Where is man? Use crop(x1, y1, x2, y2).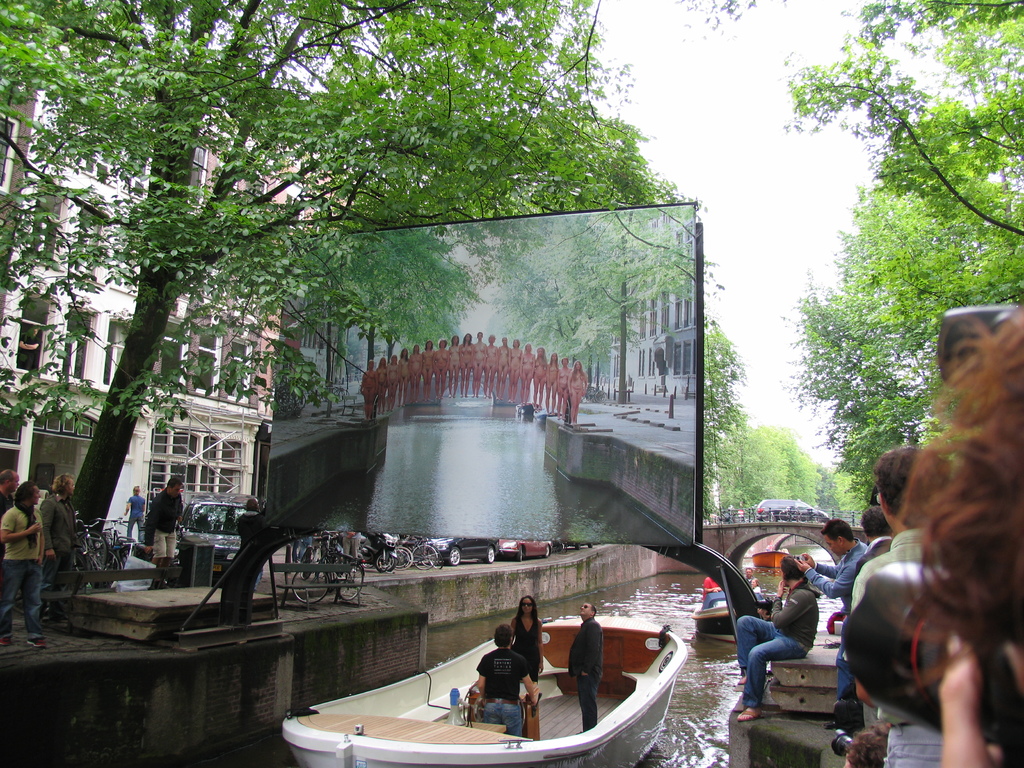
crop(566, 596, 600, 736).
